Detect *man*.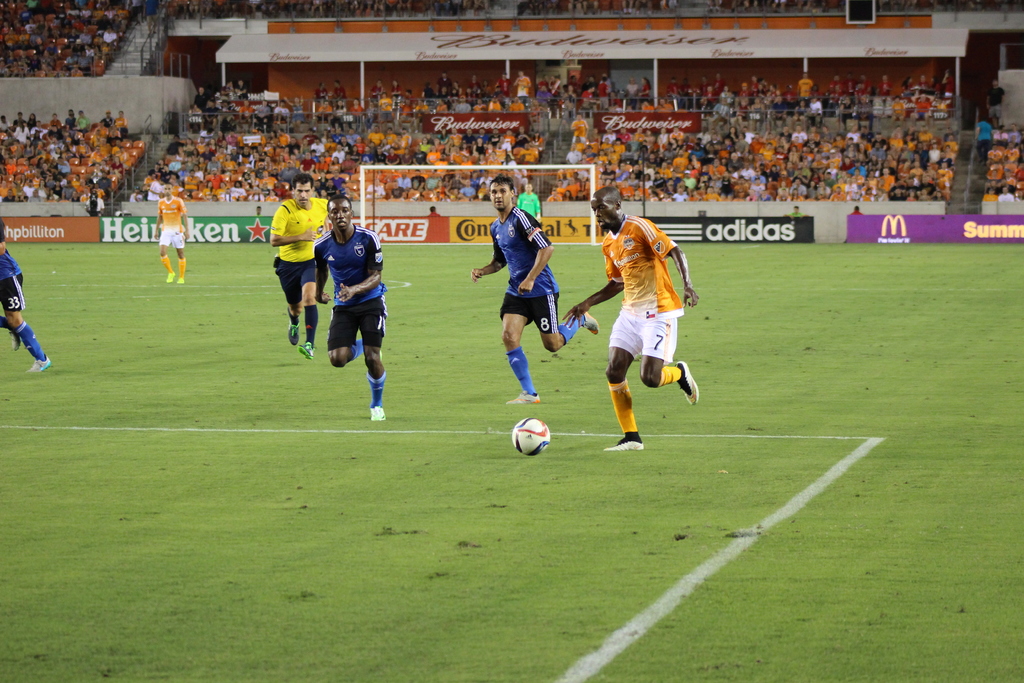
Detected at 827 74 845 95.
